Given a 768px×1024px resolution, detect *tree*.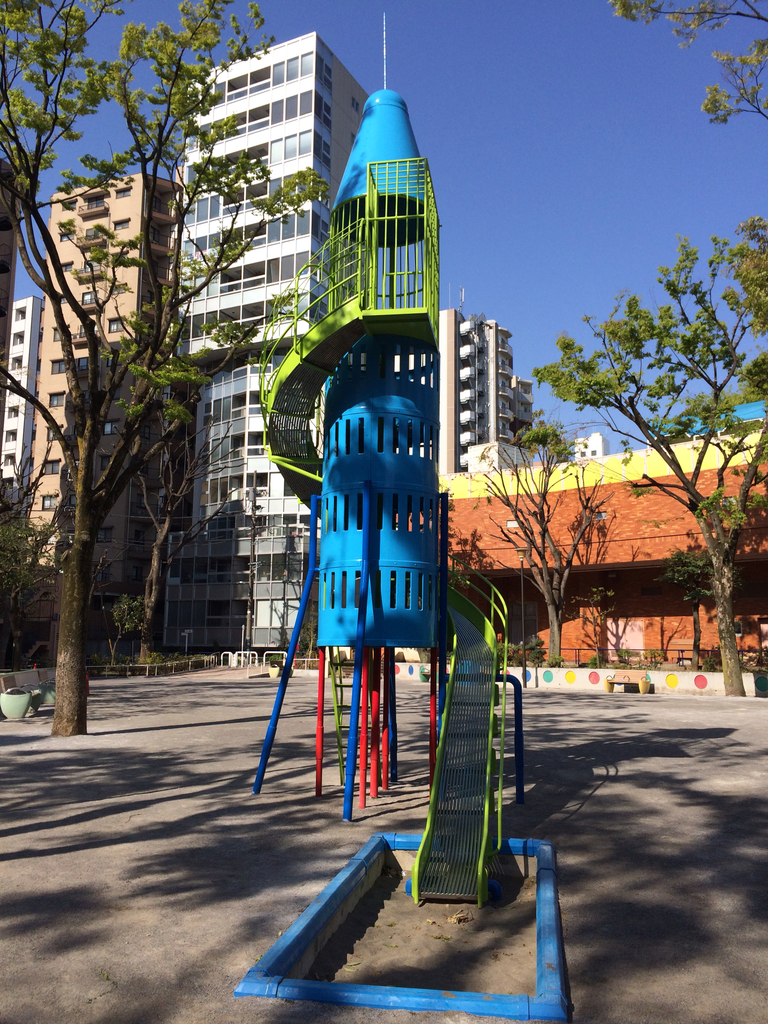
<box>609,0,767,394</box>.
